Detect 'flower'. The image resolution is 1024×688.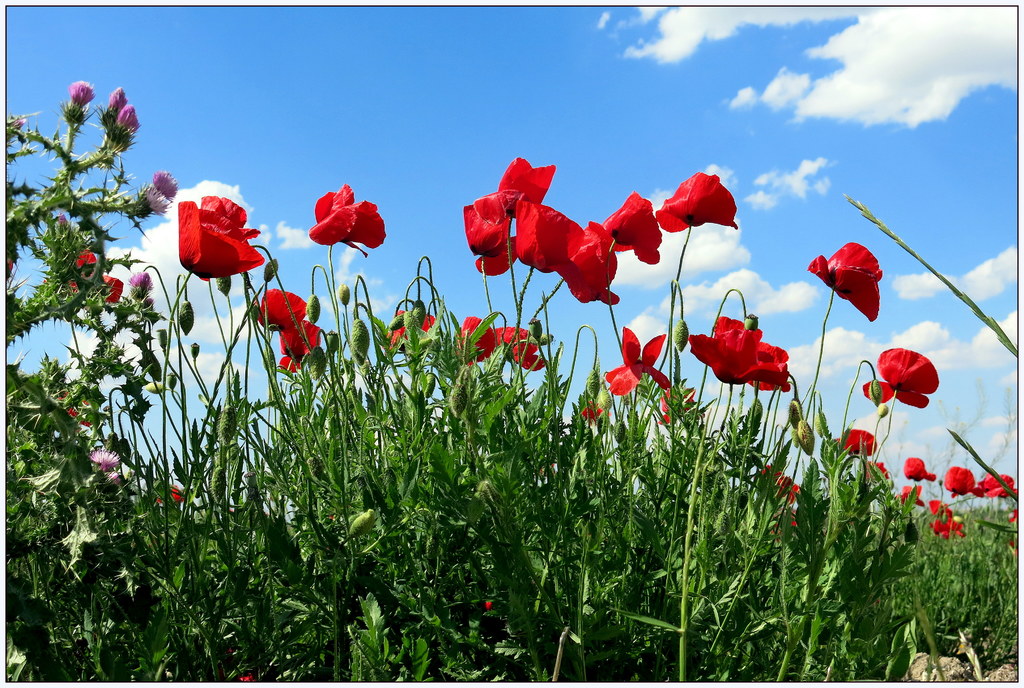
l=578, t=398, r=622, b=424.
